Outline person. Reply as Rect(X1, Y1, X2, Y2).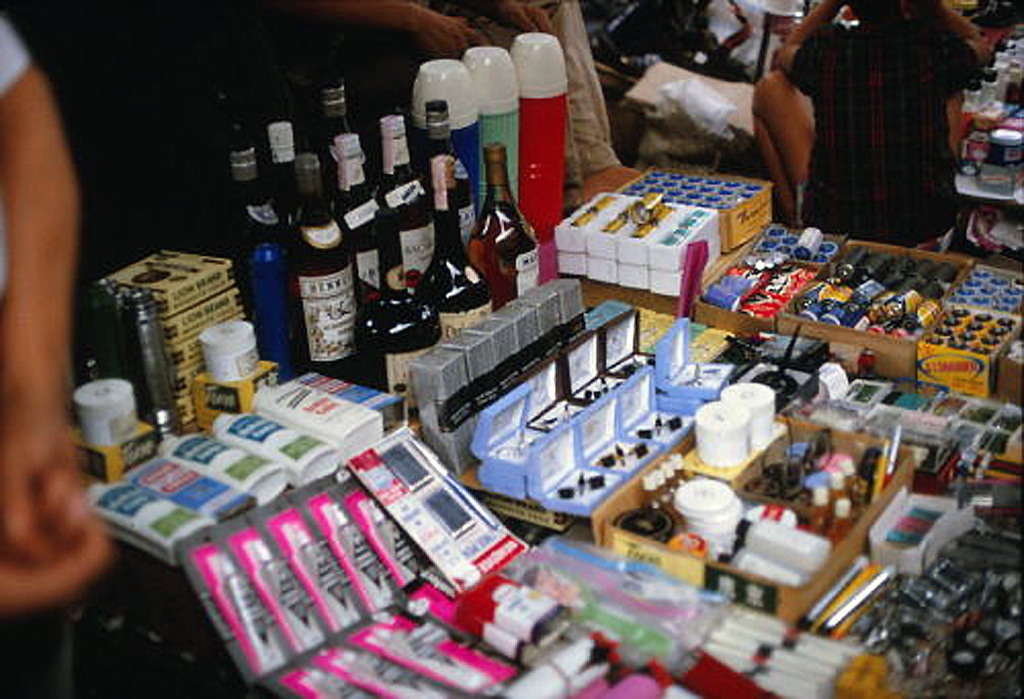
Rect(316, 0, 630, 209).
